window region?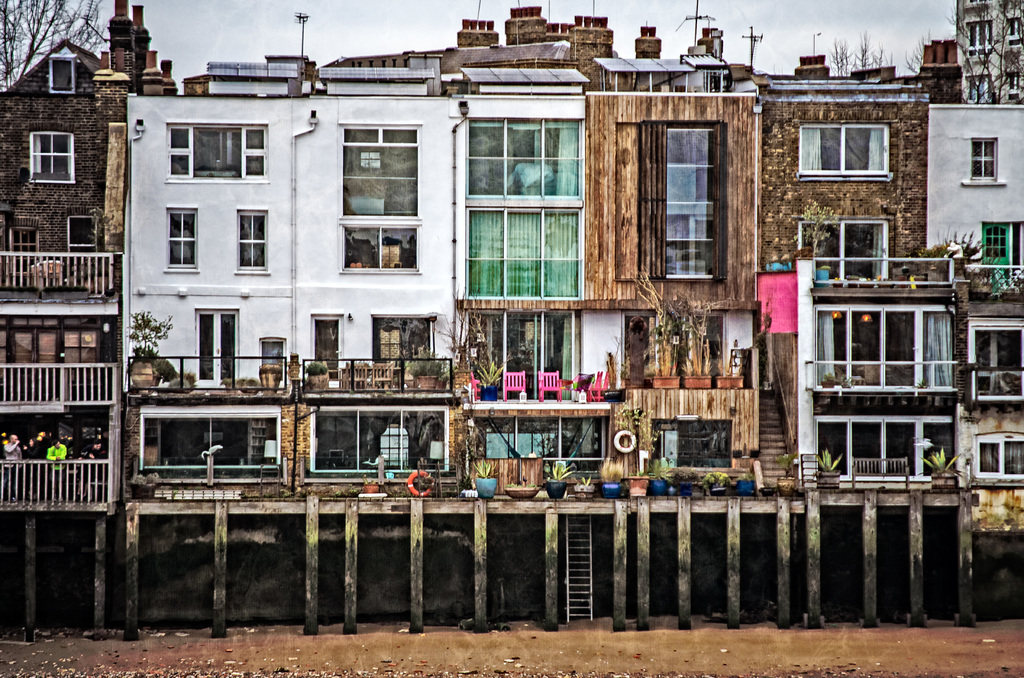
(51, 52, 76, 94)
